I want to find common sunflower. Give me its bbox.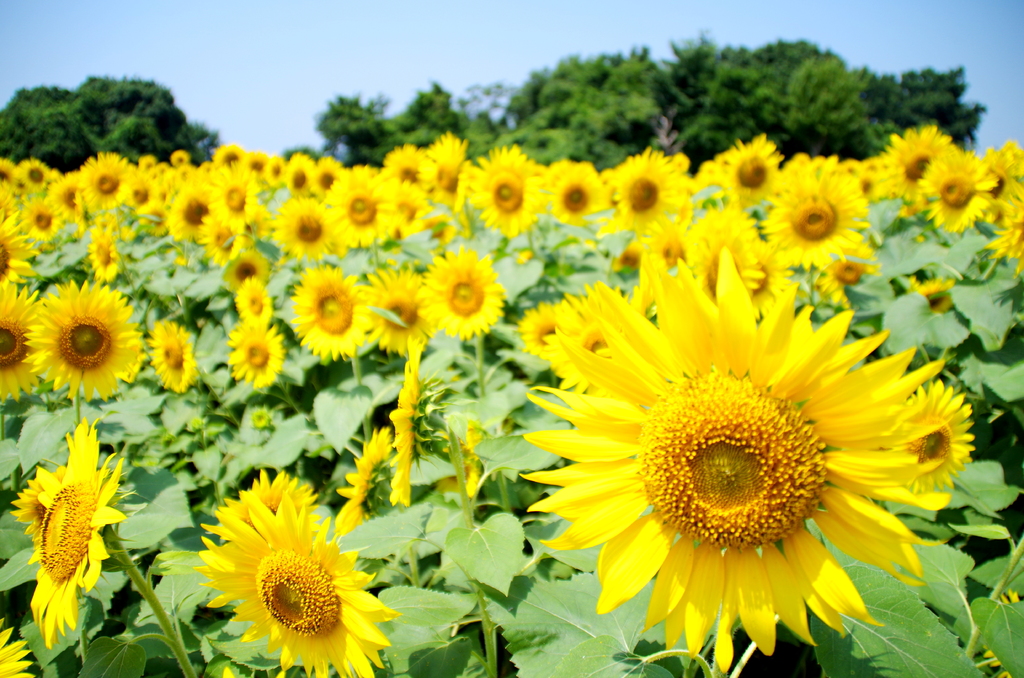
<bbox>894, 386, 976, 497</bbox>.
